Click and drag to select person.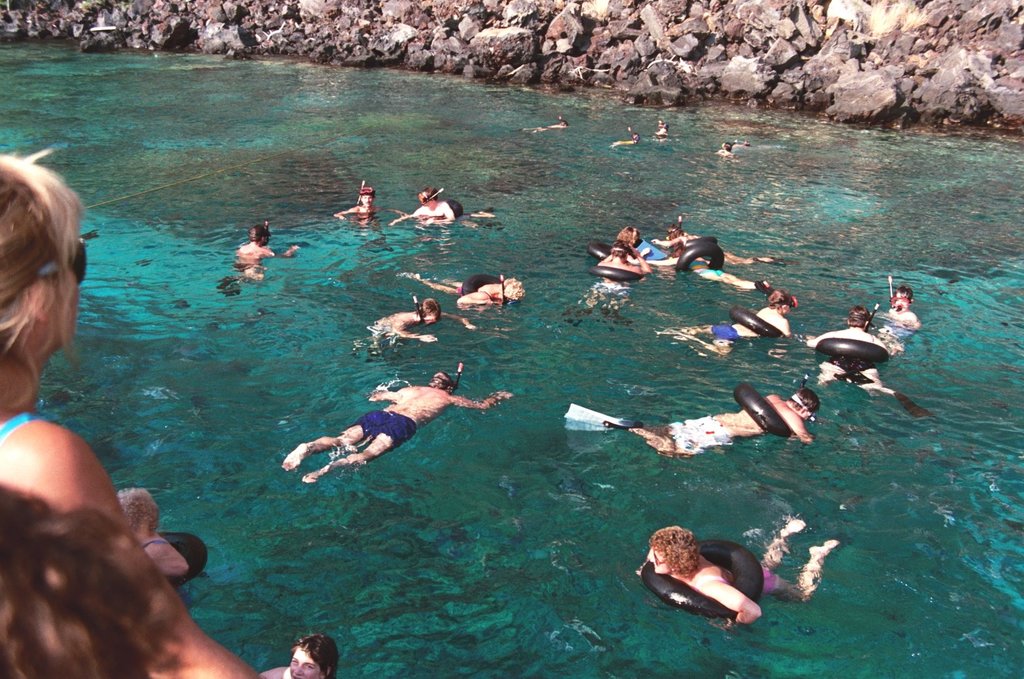
Selection: [565, 384, 816, 461].
